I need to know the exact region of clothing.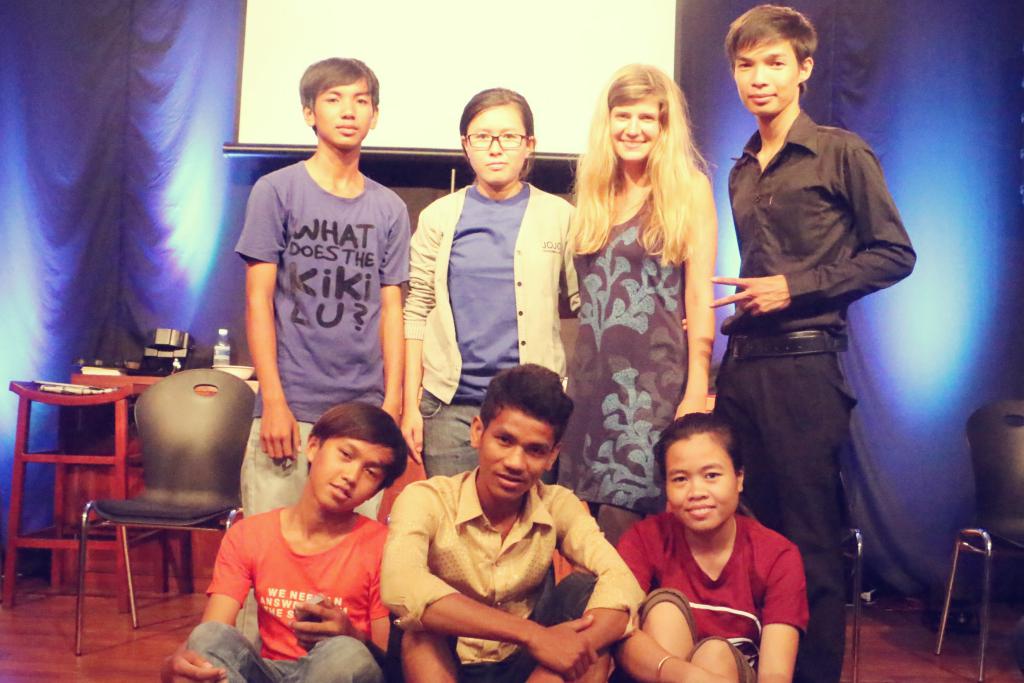
Region: 705,111,914,668.
